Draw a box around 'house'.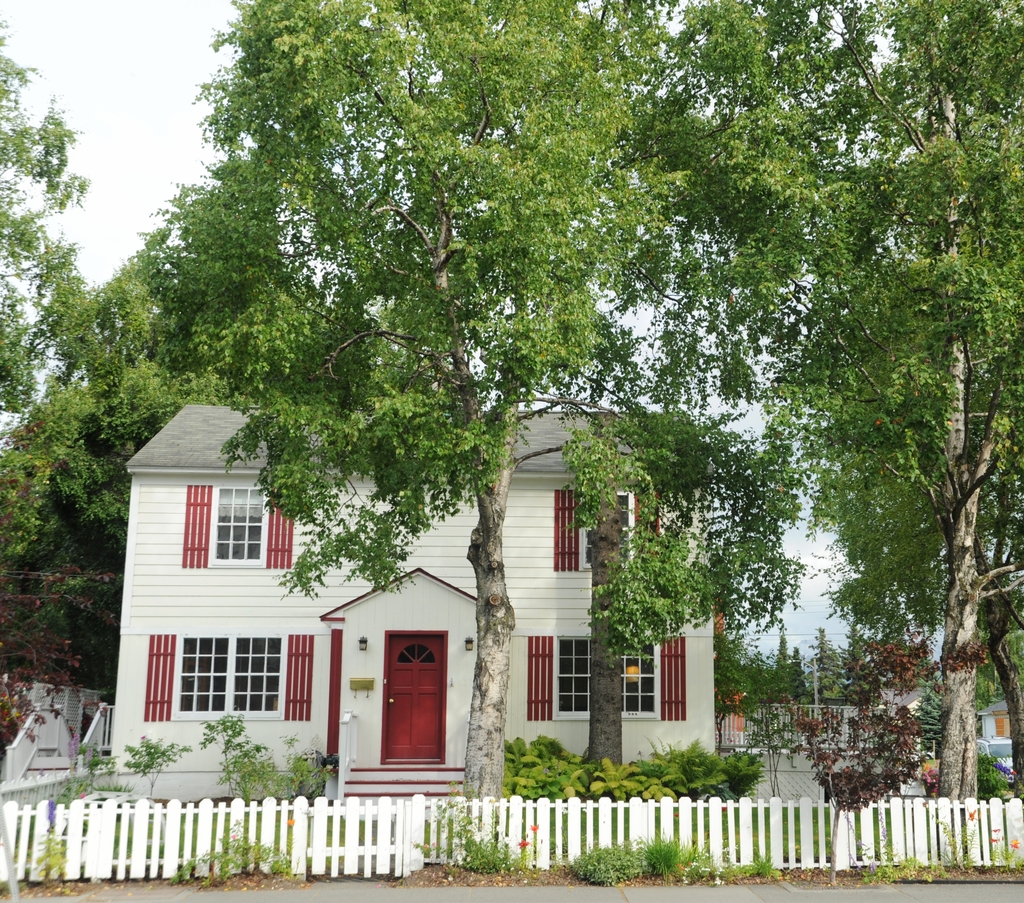
979,699,1014,754.
